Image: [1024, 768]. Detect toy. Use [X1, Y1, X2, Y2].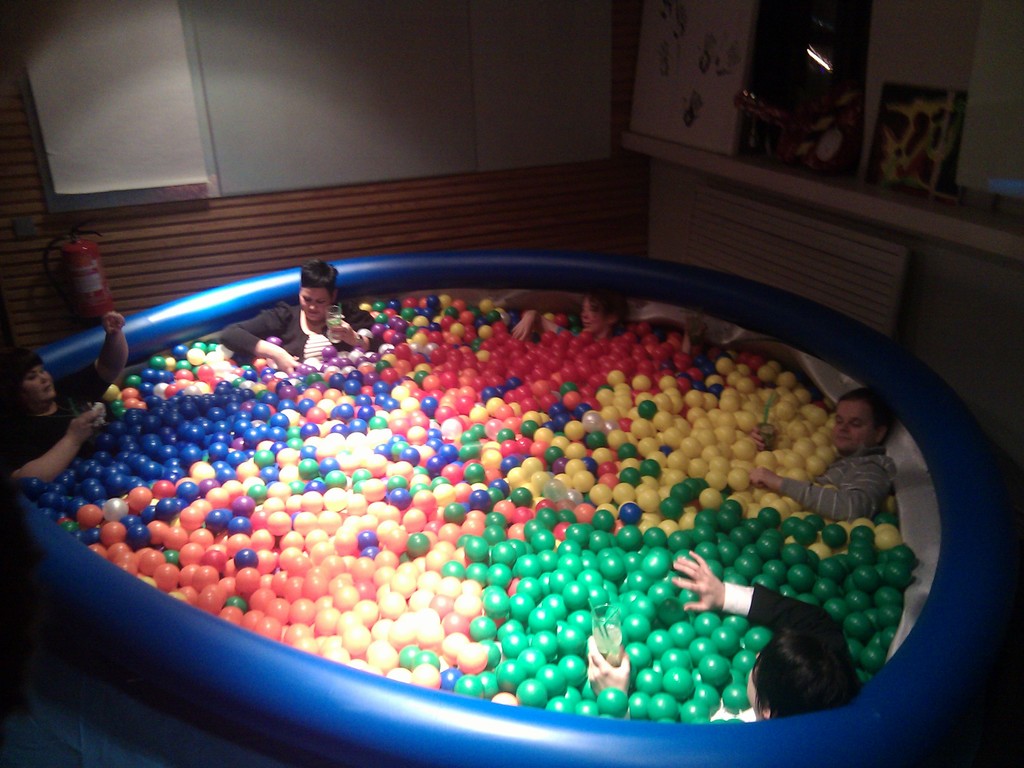
[486, 512, 503, 535].
